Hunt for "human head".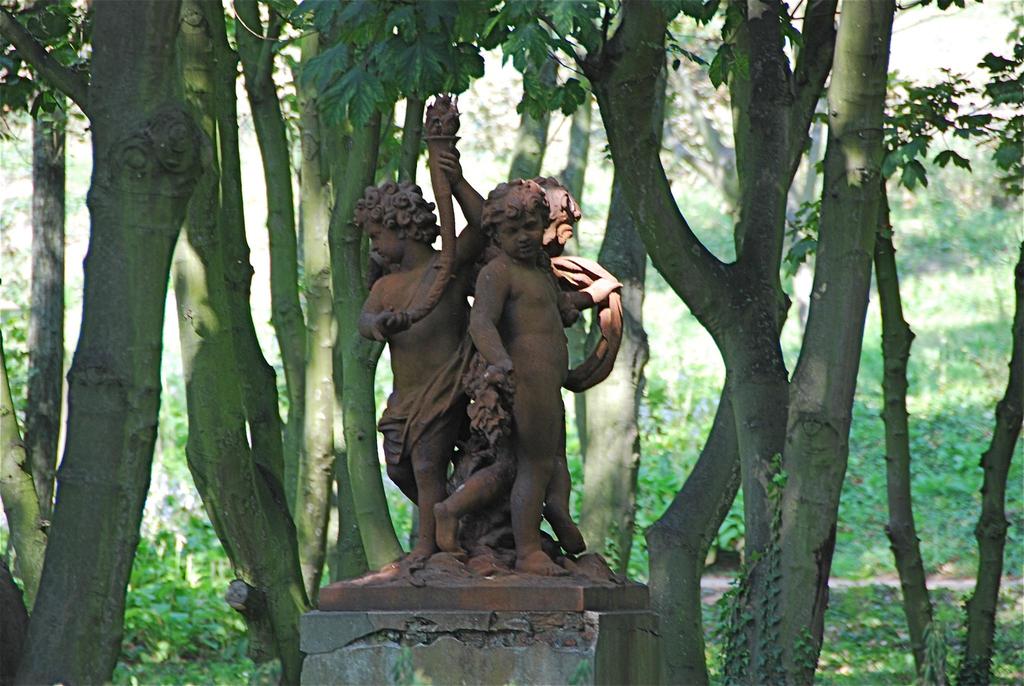
Hunted down at rect(466, 168, 579, 272).
